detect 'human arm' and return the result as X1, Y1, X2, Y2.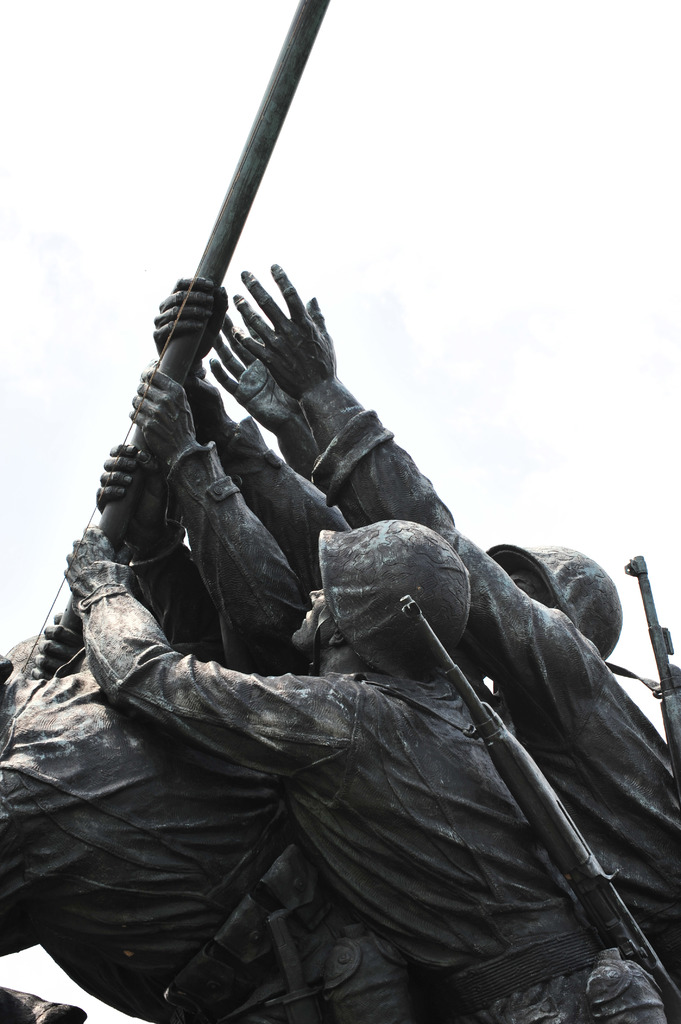
90, 438, 236, 664.
